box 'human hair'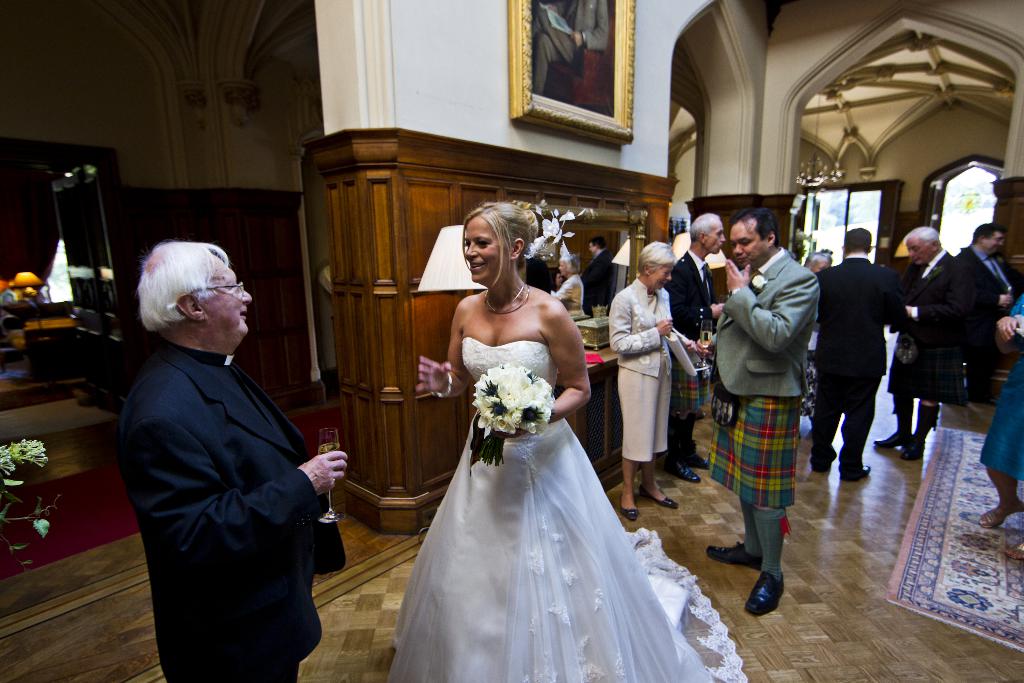
689, 215, 723, 240
